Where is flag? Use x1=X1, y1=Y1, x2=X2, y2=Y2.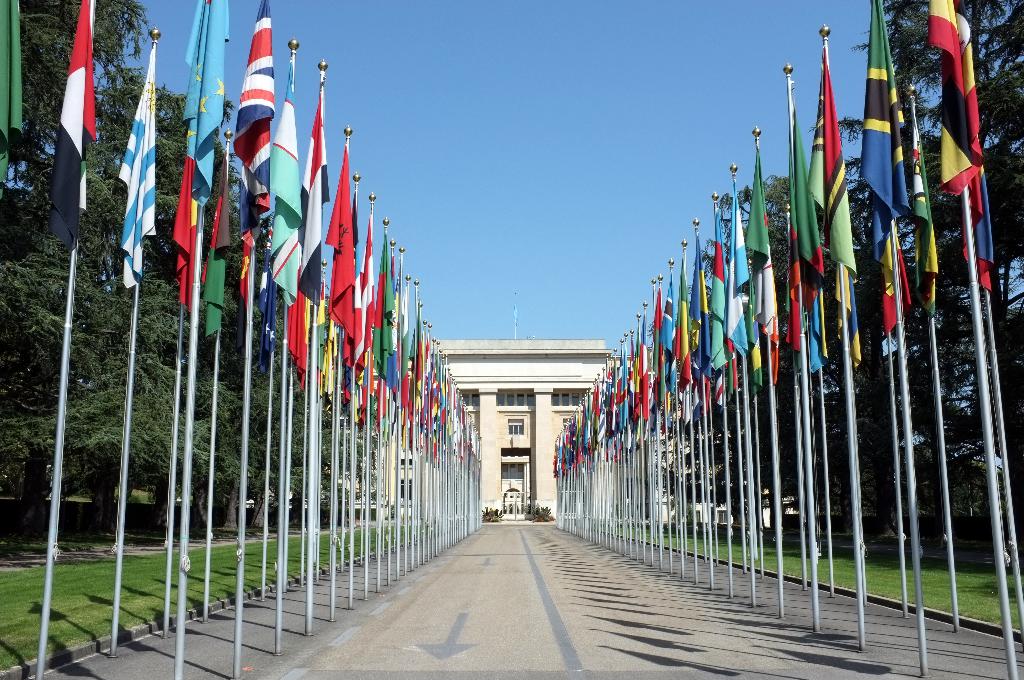
x1=44, y1=0, x2=108, y2=247.
